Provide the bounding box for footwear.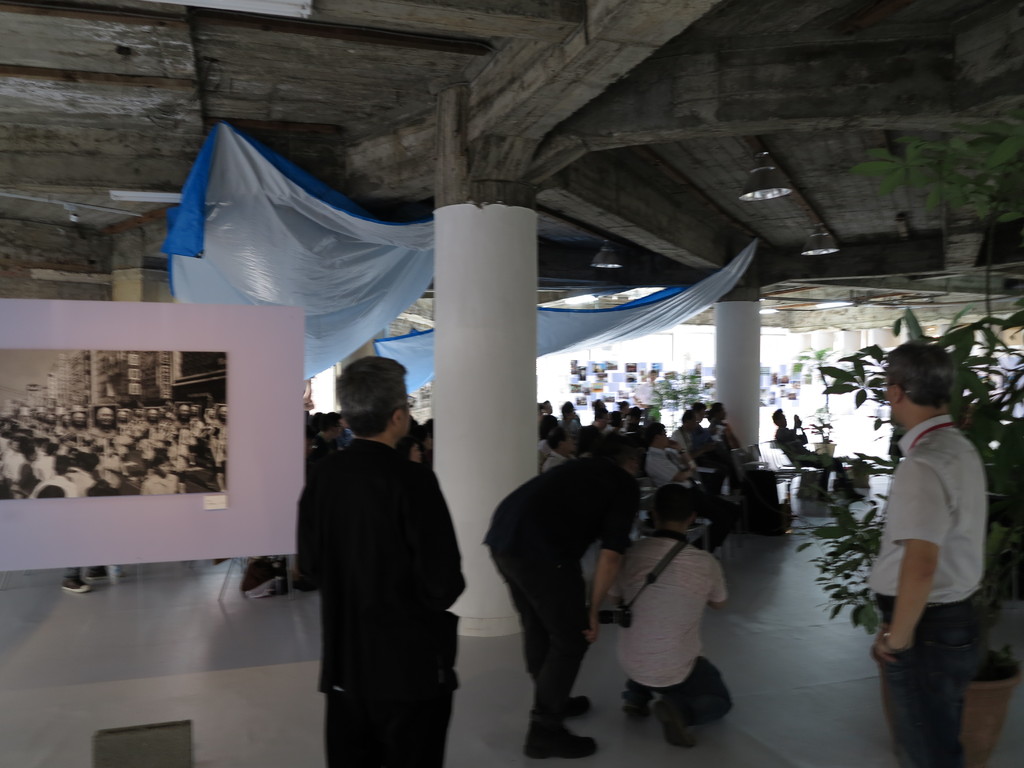
x1=515, y1=694, x2=593, y2=724.
